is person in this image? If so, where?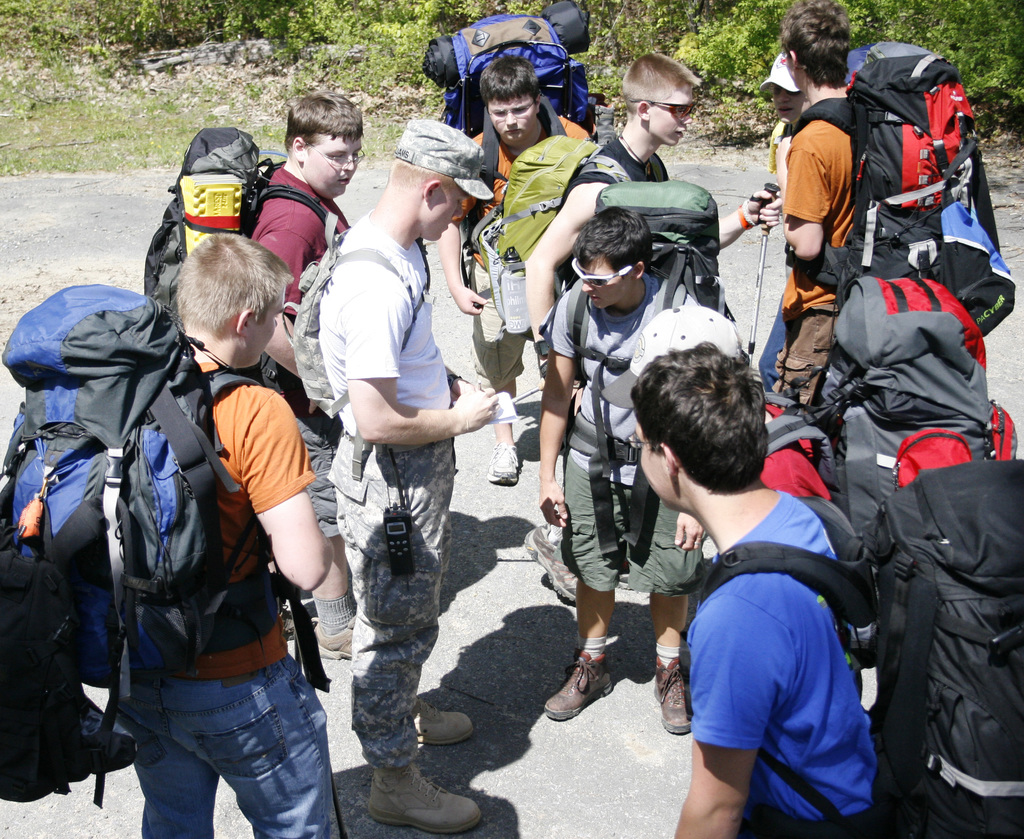
Yes, at bbox(303, 99, 483, 799).
